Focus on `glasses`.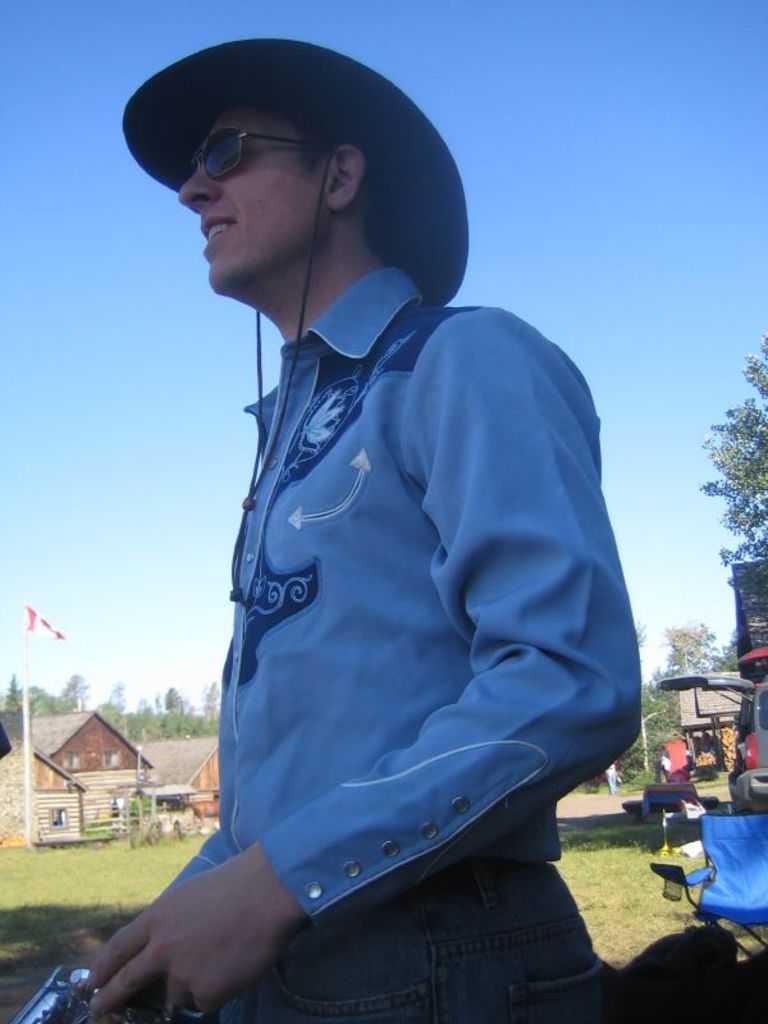
Focused at bbox=[174, 127, 337, 178].
